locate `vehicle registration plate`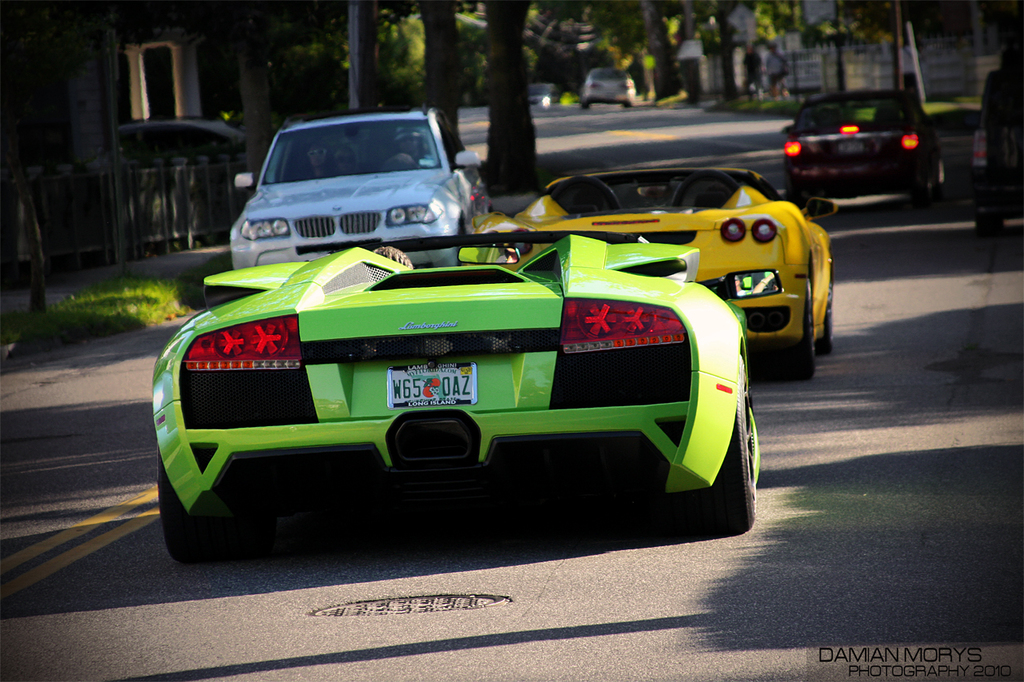
836,137,866,154
